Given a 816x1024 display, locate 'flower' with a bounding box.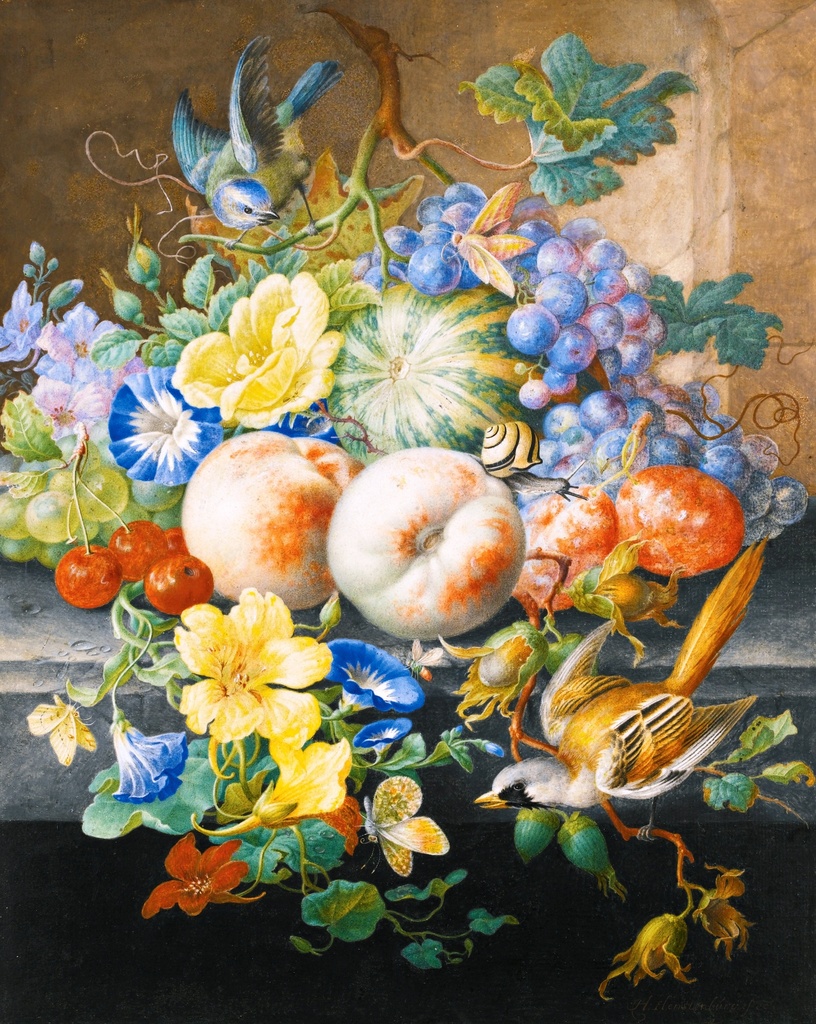
Located: BBox(150, 844, 250, 921).
